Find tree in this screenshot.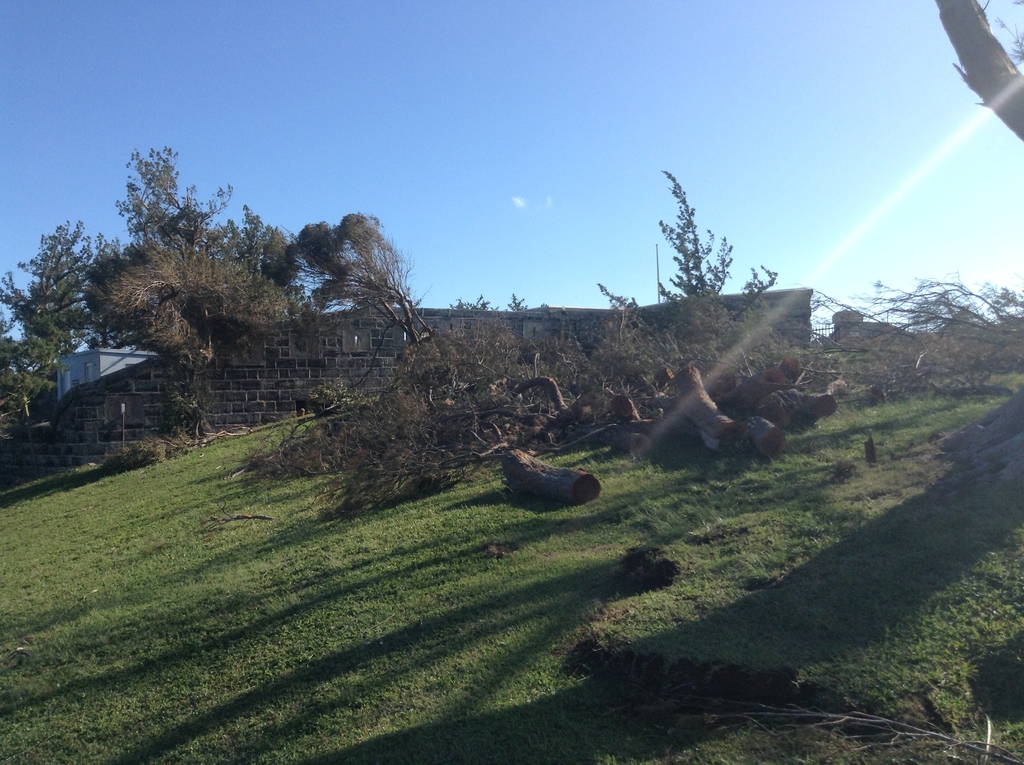
The bounding box for tree is [90,143,300,433].
